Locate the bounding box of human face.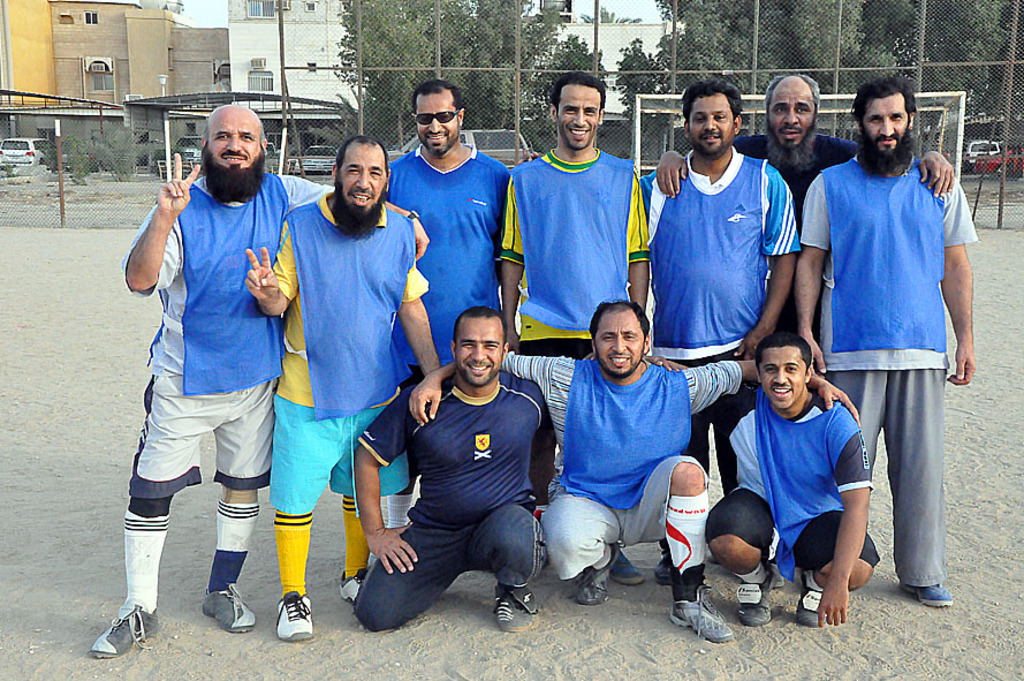
Bounding box: box=[419, 90, 461, 156].
